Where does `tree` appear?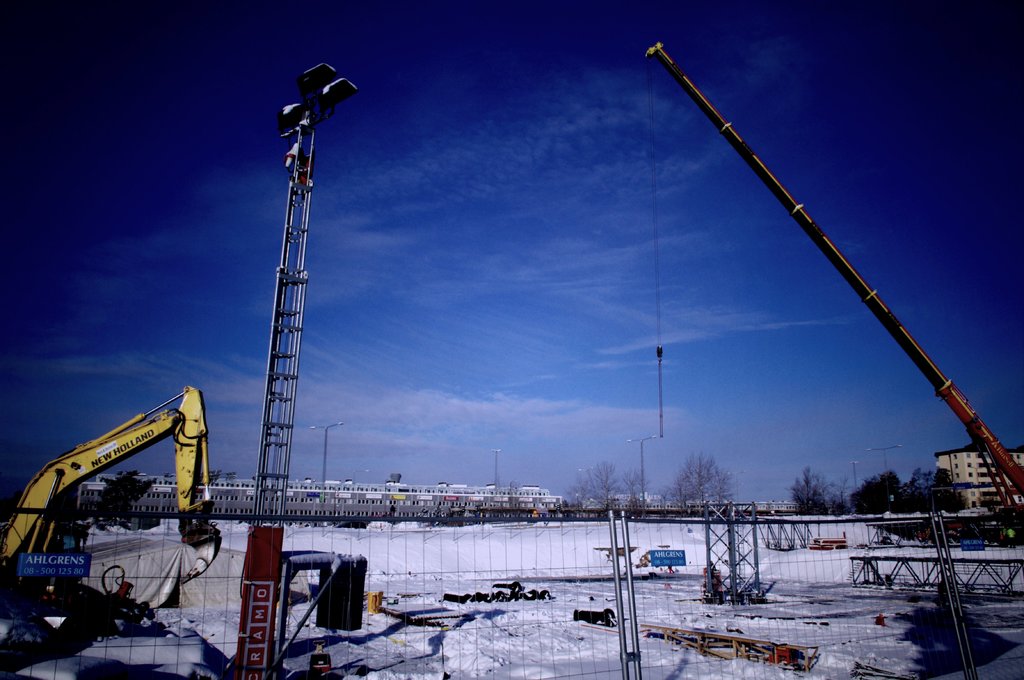
Appears at 790,466,828,518.
